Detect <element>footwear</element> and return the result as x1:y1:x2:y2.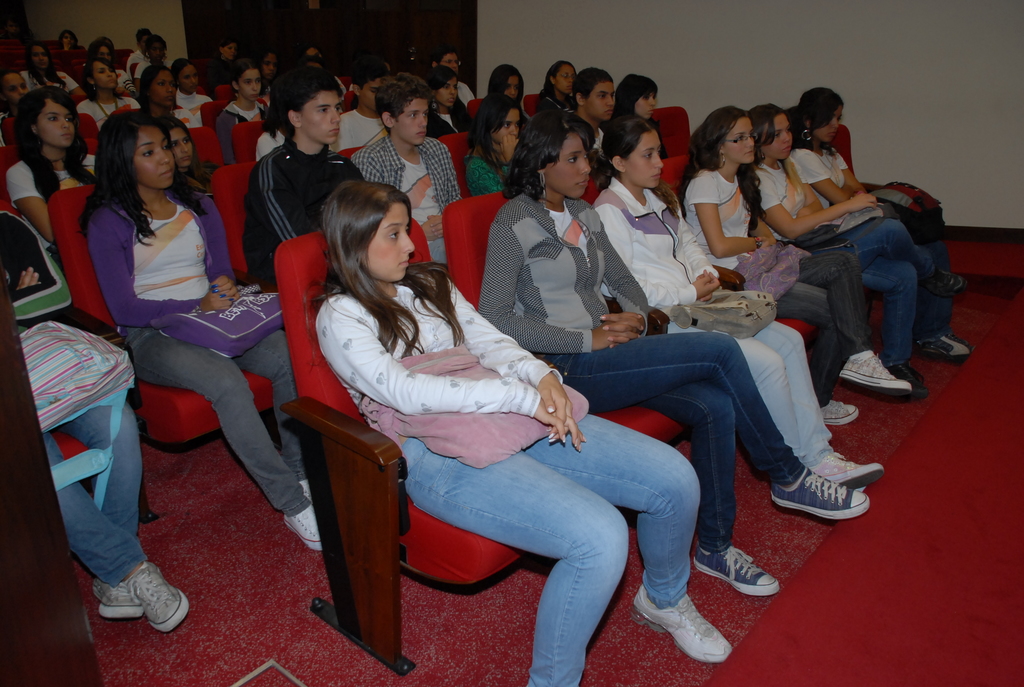
282:498:329:553.
